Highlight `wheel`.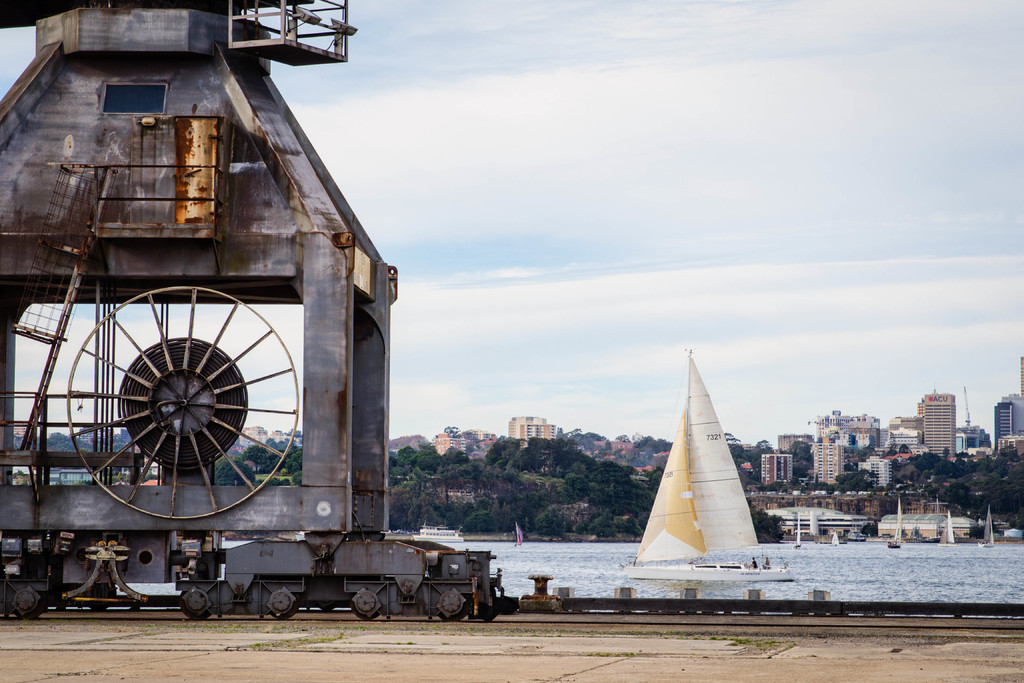
Highlighted region: 15,598,43,619.
